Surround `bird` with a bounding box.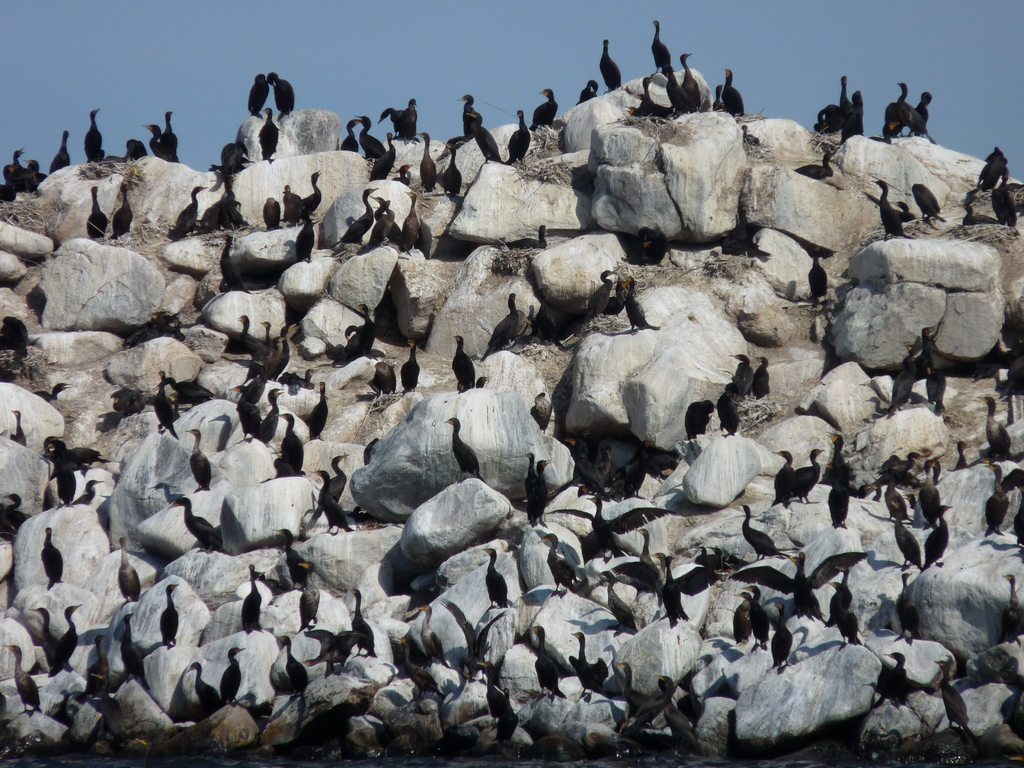
876/653/933/705.
